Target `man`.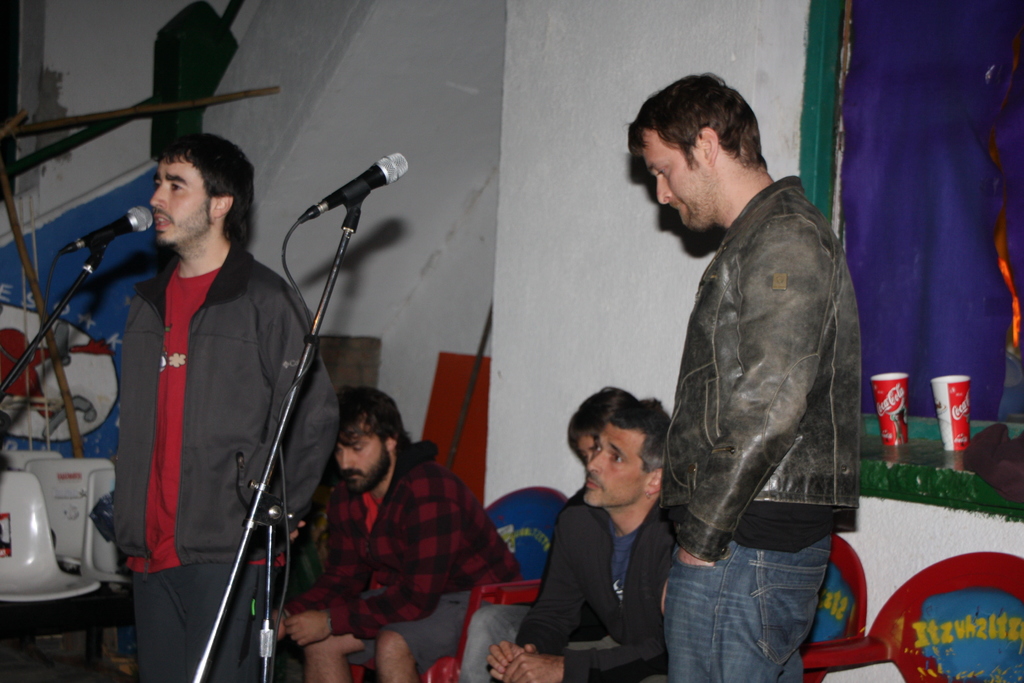
Target region: 616/72/880/671.
